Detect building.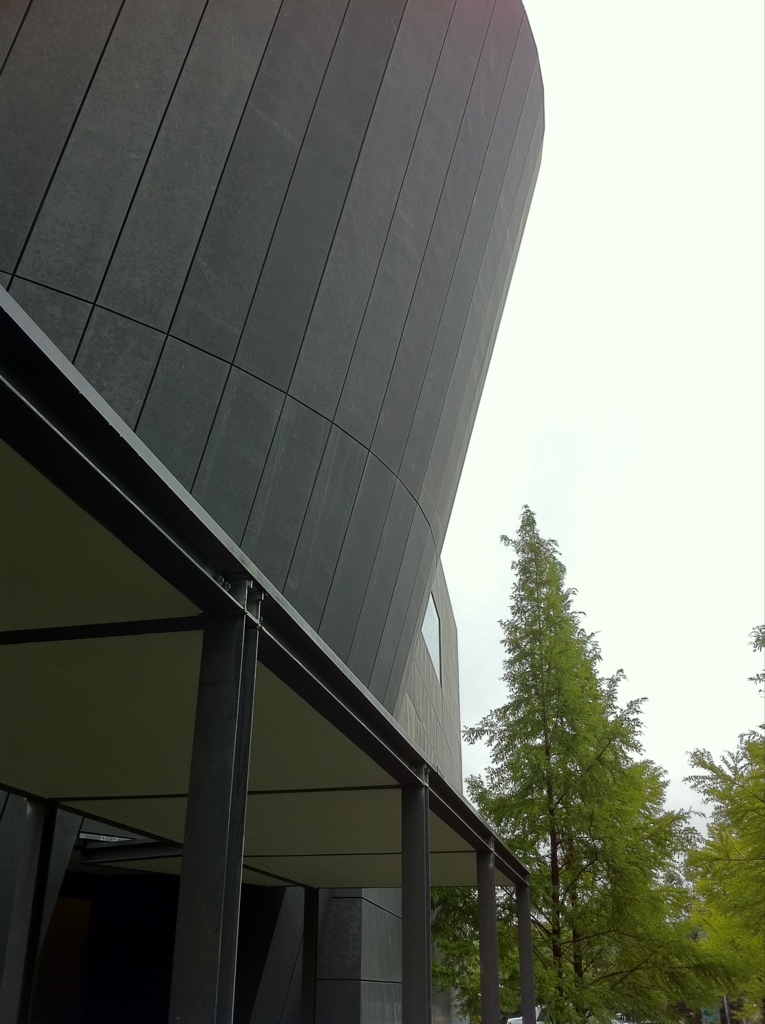
Detected at (3, 0, 564, 1021).
